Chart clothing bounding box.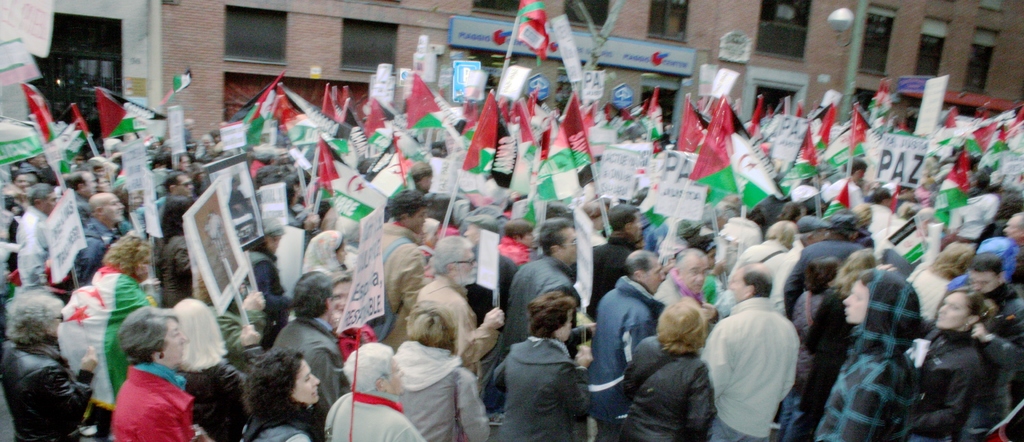
Charted: bbox=(378, 222, 422, 351).
